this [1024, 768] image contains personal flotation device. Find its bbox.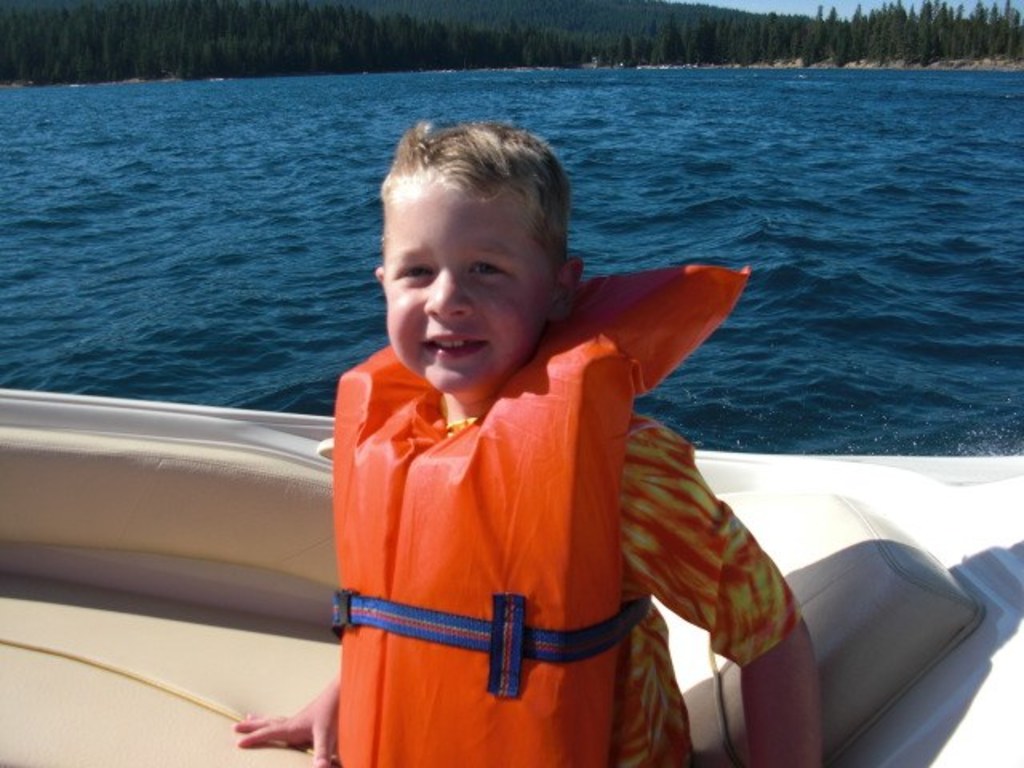
locate(336, 262, 749, 766).
